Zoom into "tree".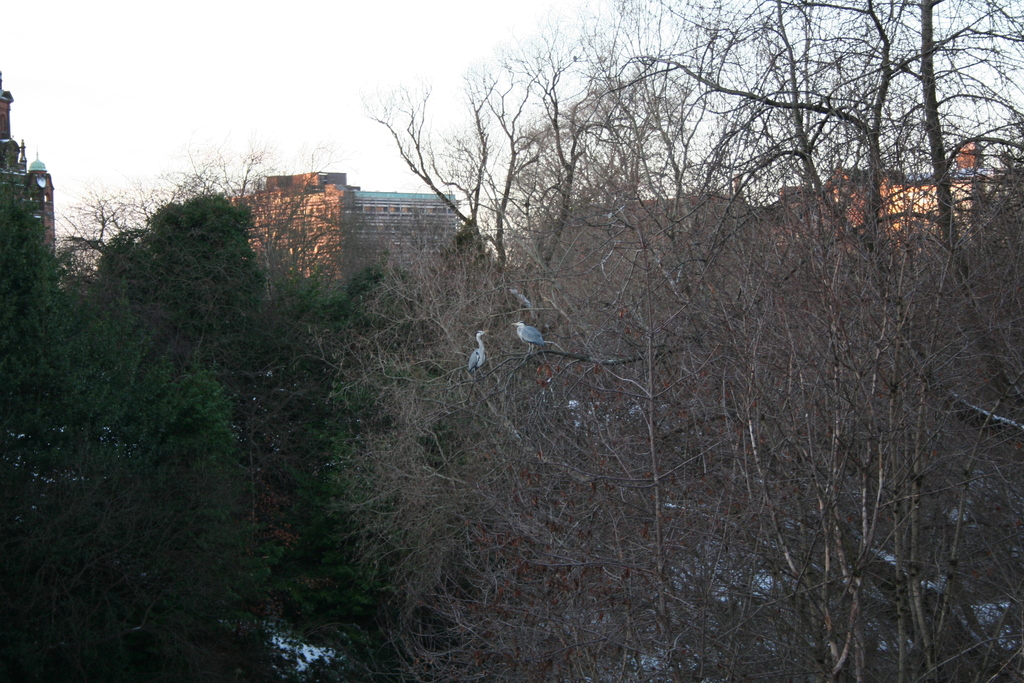
Zoom target: [left=0, top=129, right=340, bottom=682].
